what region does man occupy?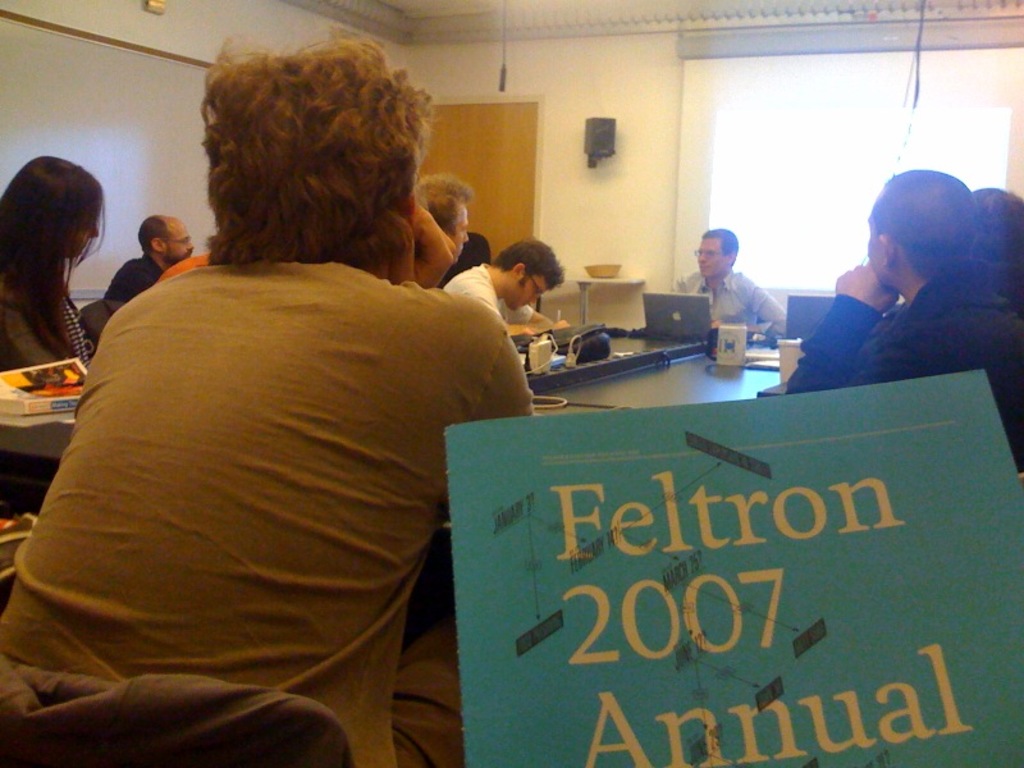
[x1=668, y1=221, x2=782, y2=344].
